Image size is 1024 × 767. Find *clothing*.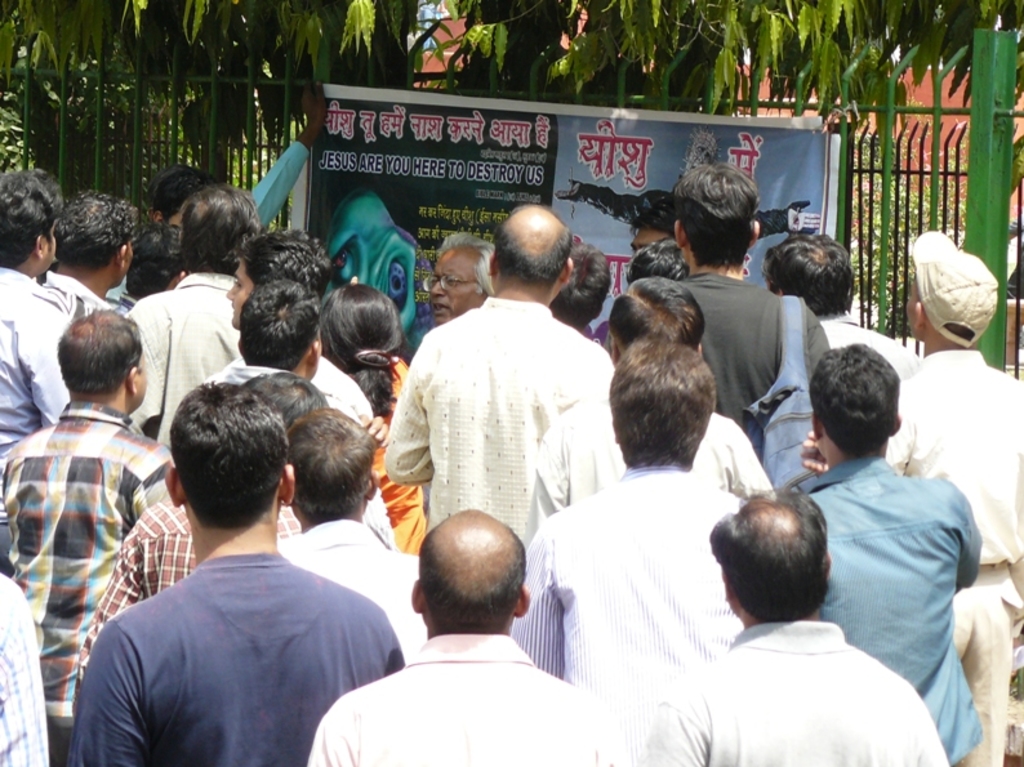
313 354 369 429.
